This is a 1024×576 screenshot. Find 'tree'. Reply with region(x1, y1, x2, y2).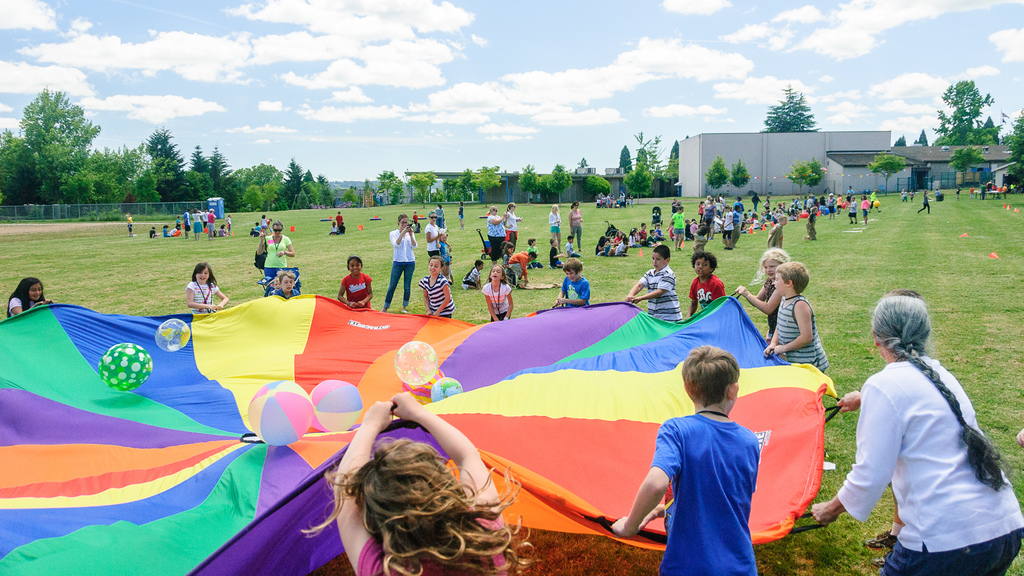
region(663, 141, 680, 186).
